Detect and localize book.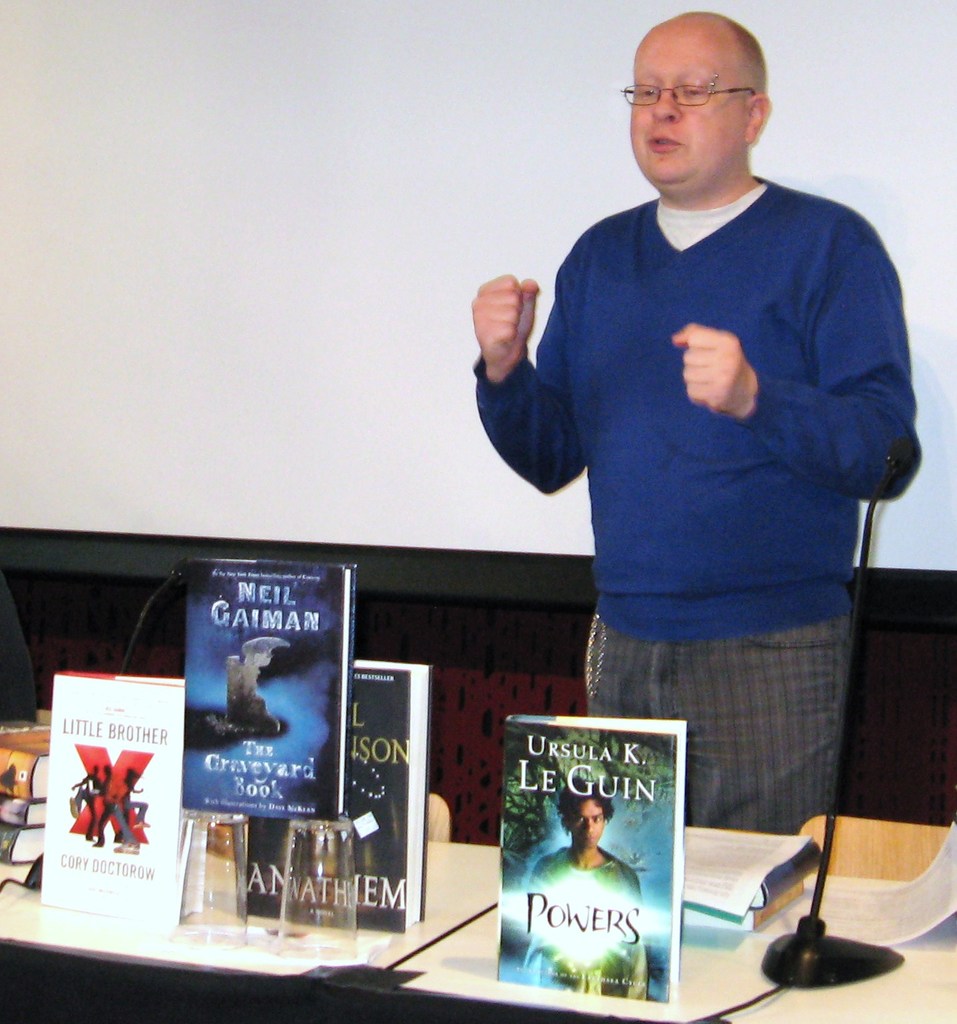
Localized at box=[39, 679, 203, 921].
